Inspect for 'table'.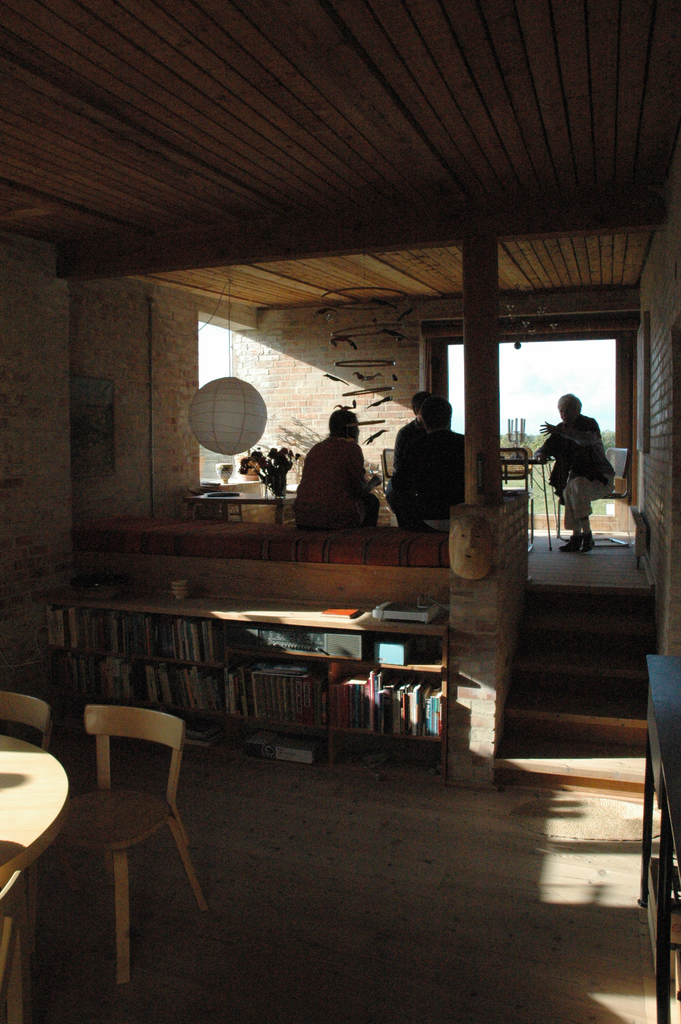
Inspection: Rect(636, 655, 680, 1023).
